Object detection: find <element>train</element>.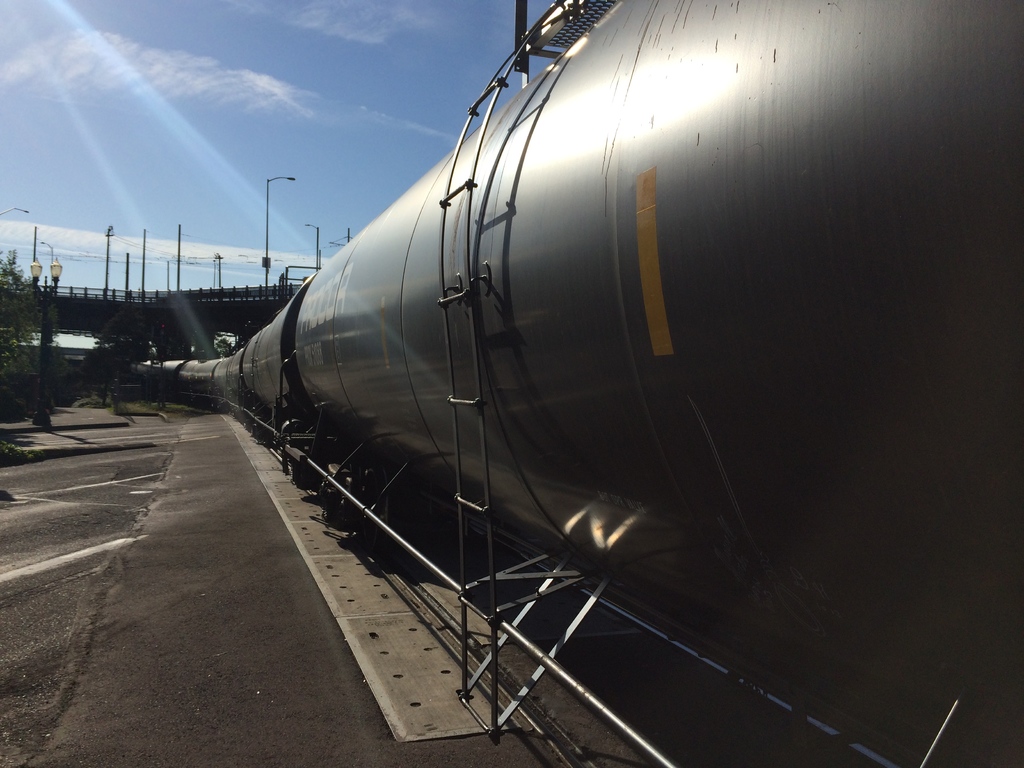
l=0, t=0, r=1023, b=767.
